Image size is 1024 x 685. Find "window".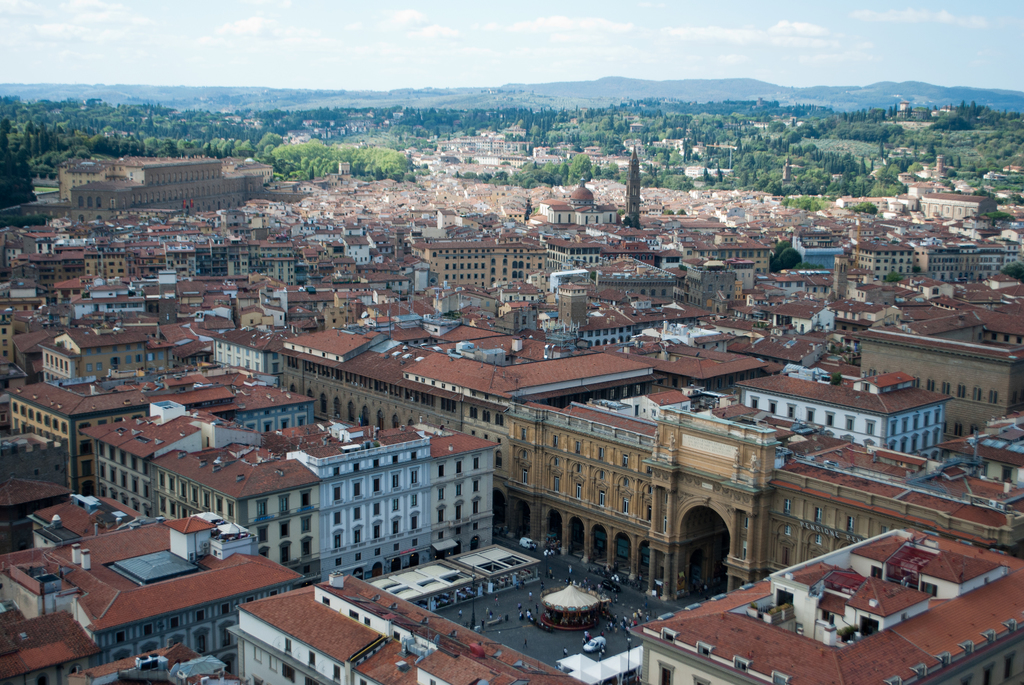
BBox(284, 544, 287, 563).
